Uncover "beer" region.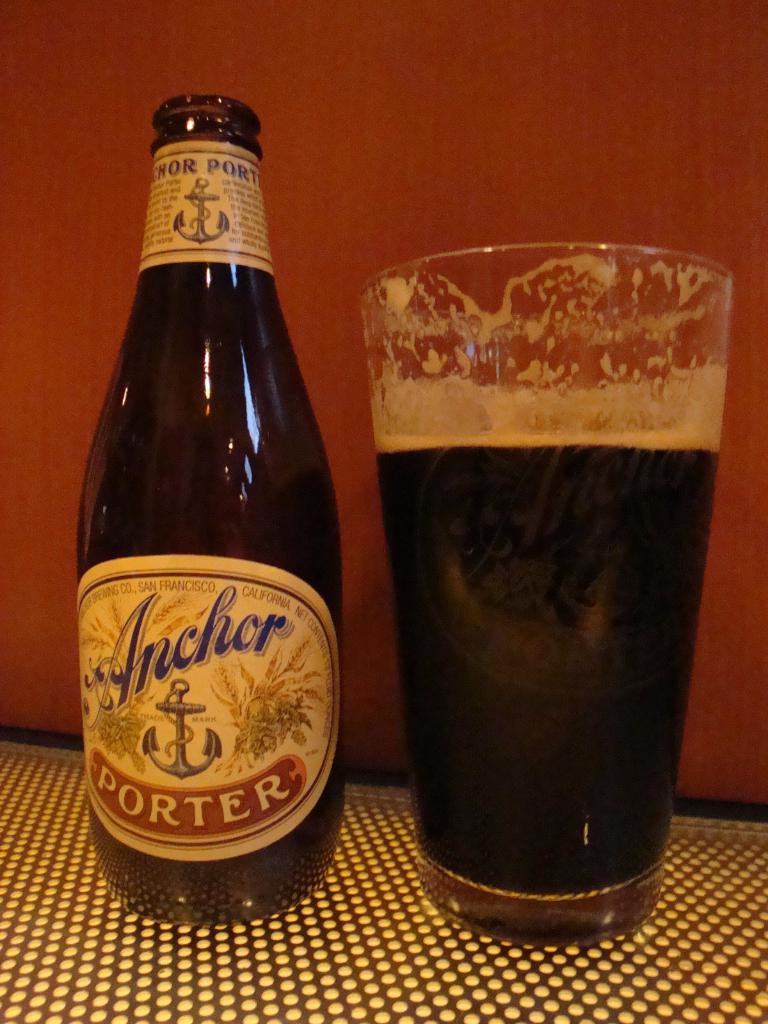
Uncovered: [355, 228, 736, 968].
